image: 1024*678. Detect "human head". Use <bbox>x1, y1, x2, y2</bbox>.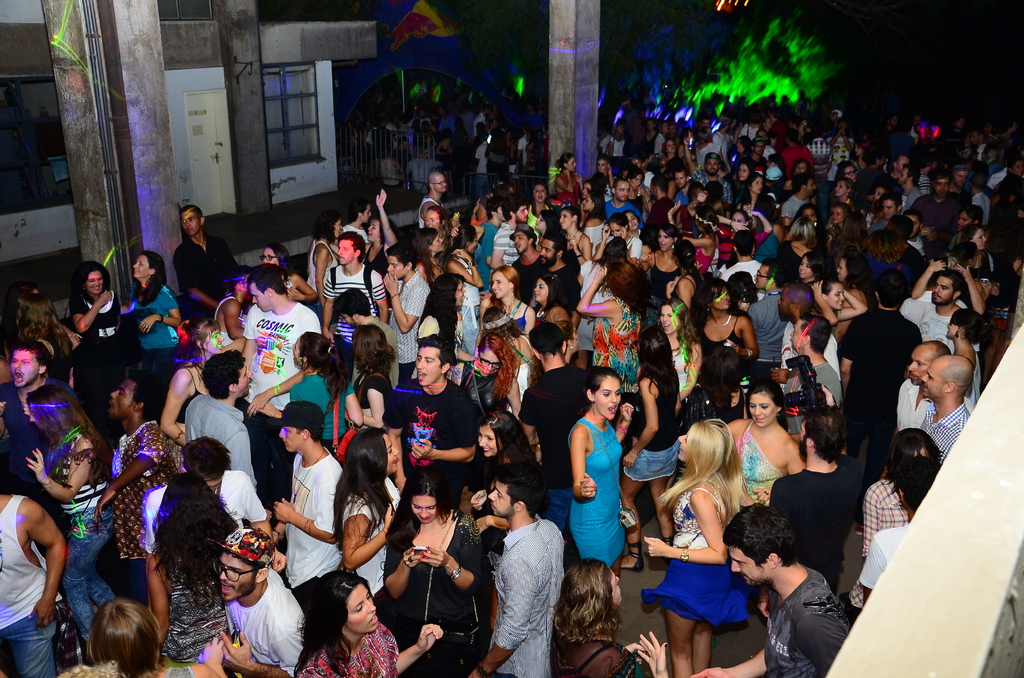
<bbox>555, 559, 626, 618</bbox>.
